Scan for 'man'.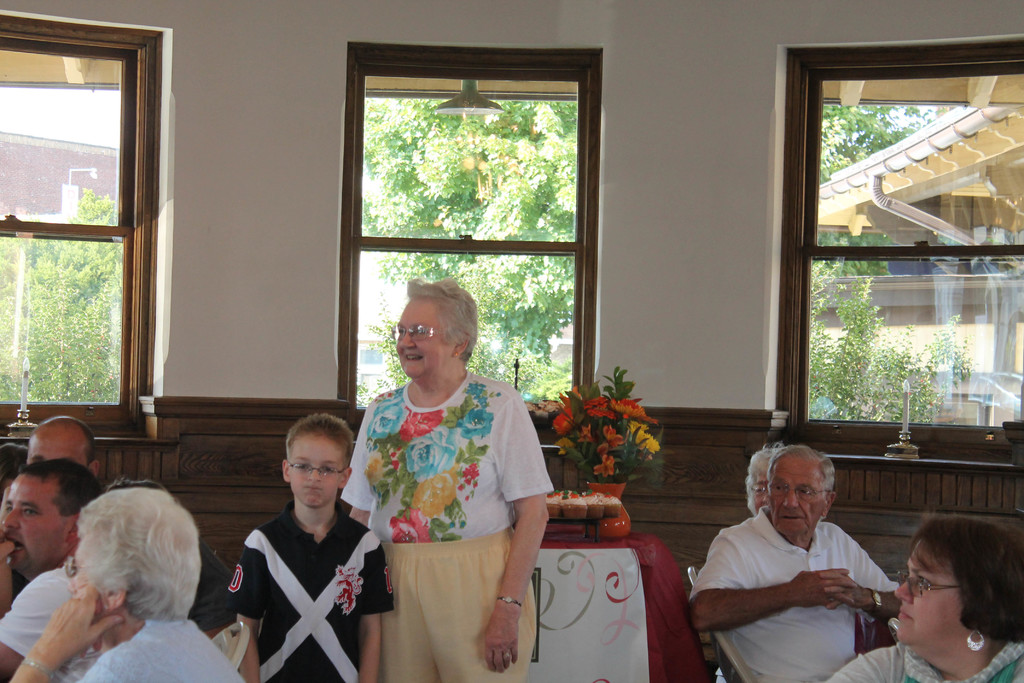
Scan result: bbox=(688, 436, 909, 679).
